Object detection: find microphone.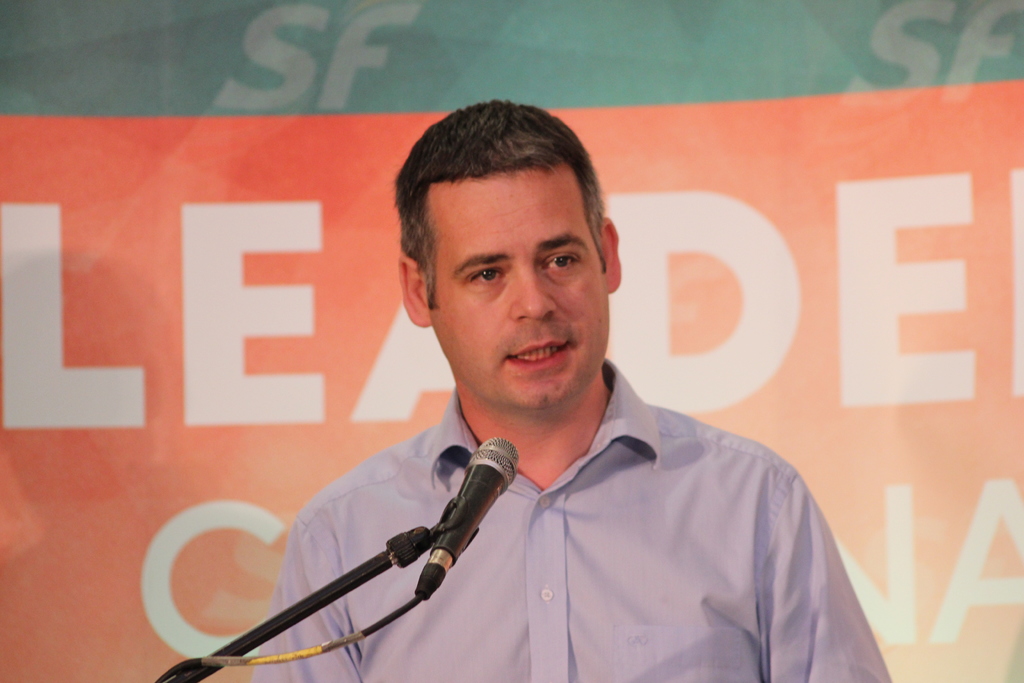
(x1=410, y1=432, x2=519, y2=604).
